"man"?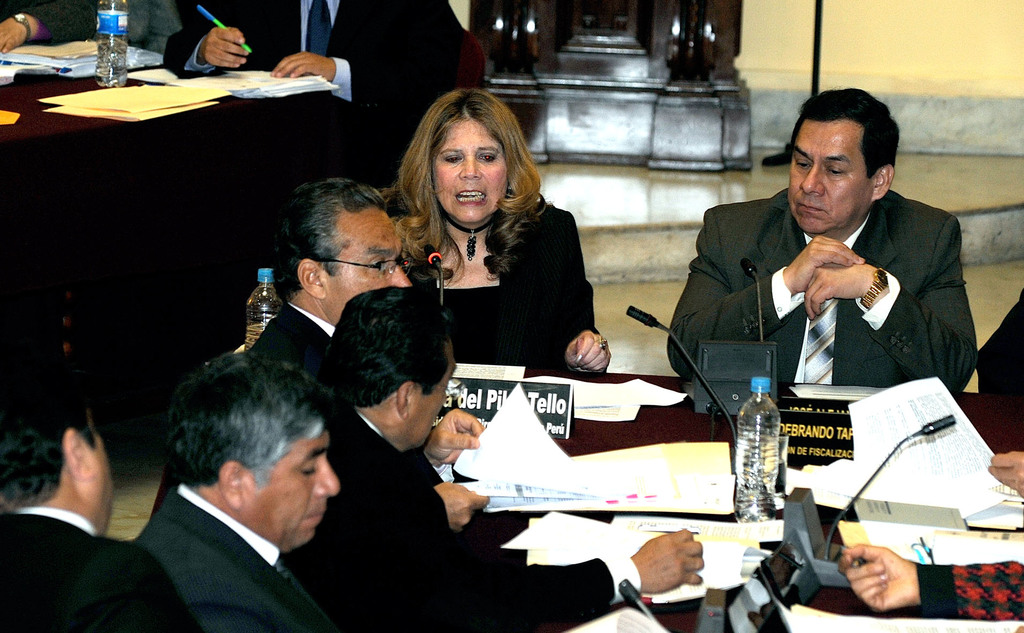
rect(0, 344, 190, 632)
